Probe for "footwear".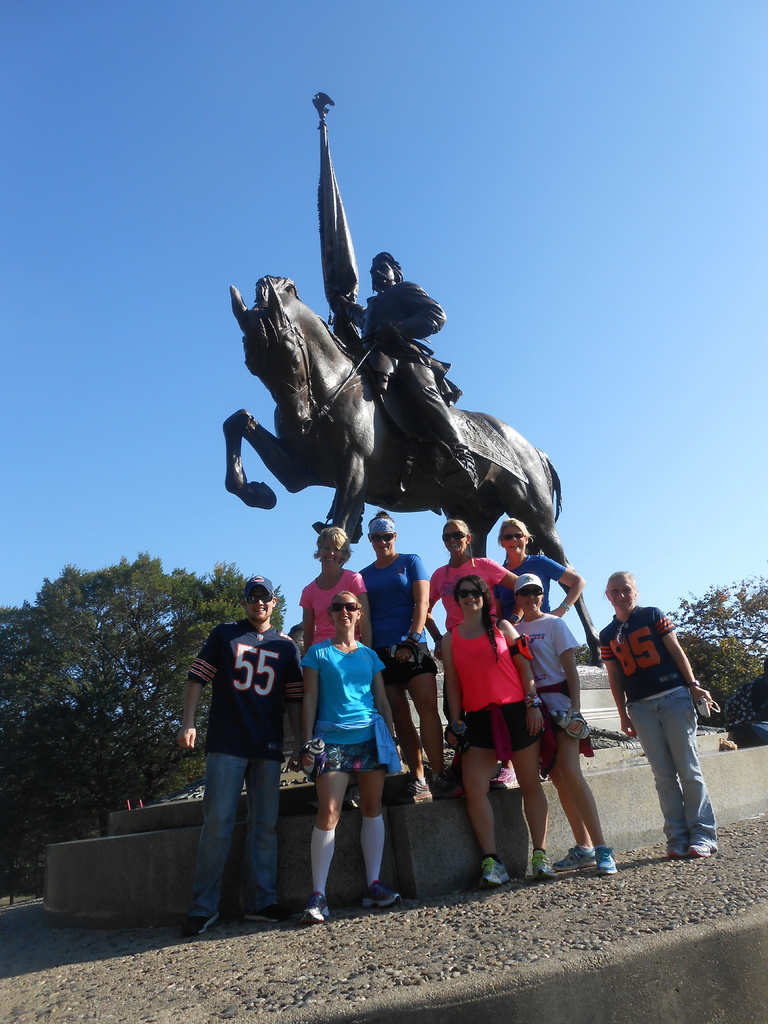
Probe result: x1=365 y1=877 x2=403 y2=902.
